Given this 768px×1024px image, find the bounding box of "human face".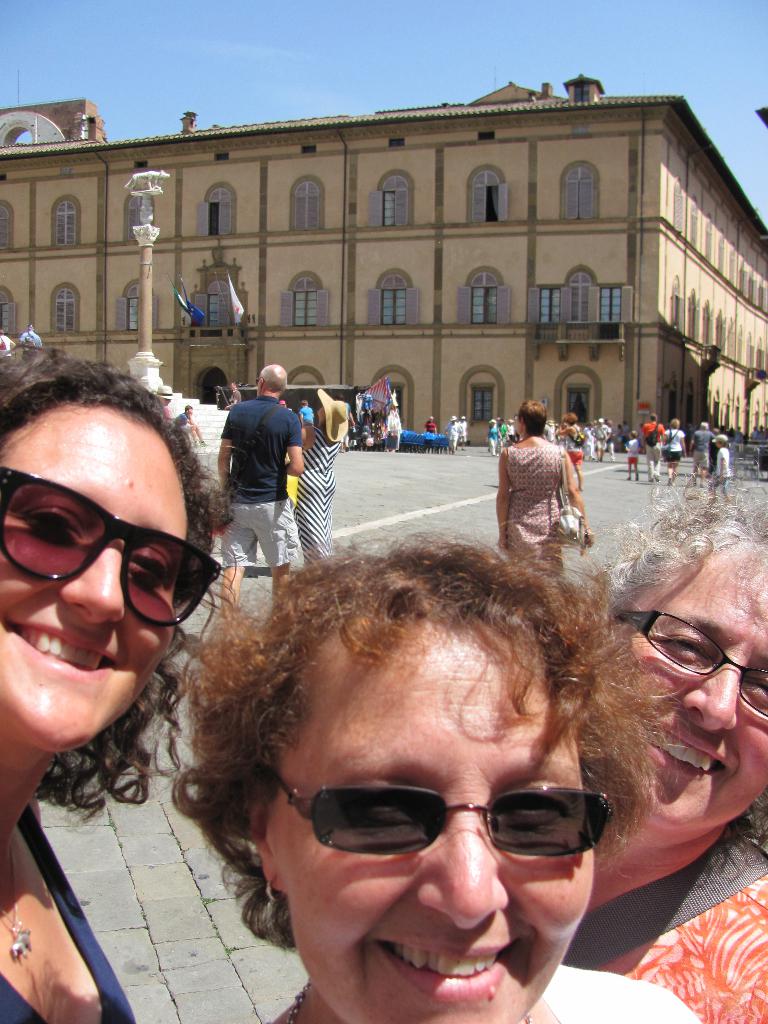
[x1=625, y1=556, x2=767, y2=832].
